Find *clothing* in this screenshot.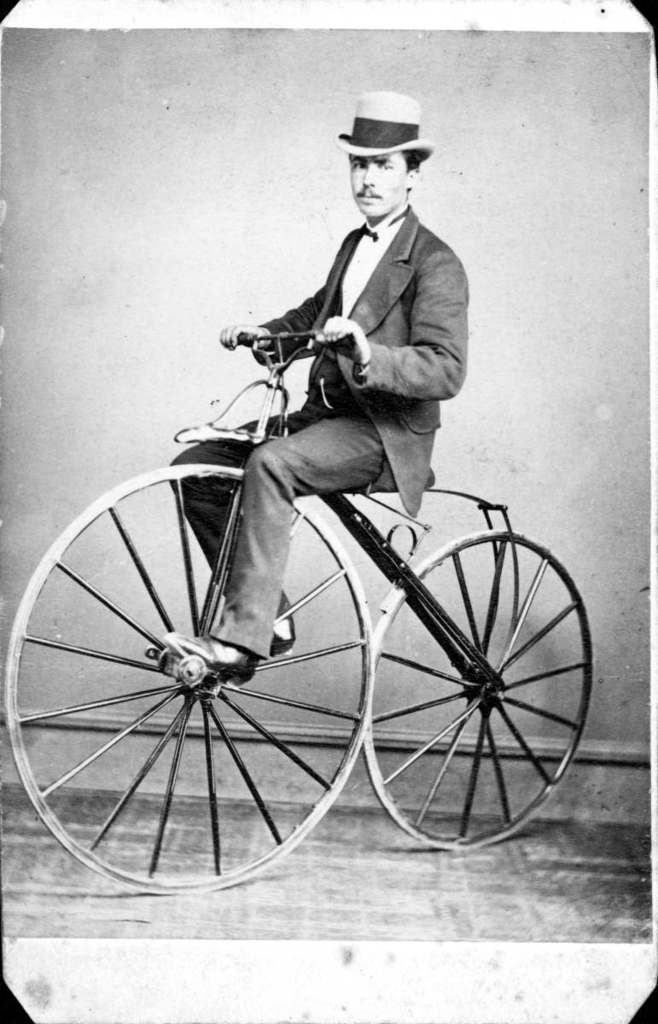
The bounding box for *clothing* is [166,201,470,661].
